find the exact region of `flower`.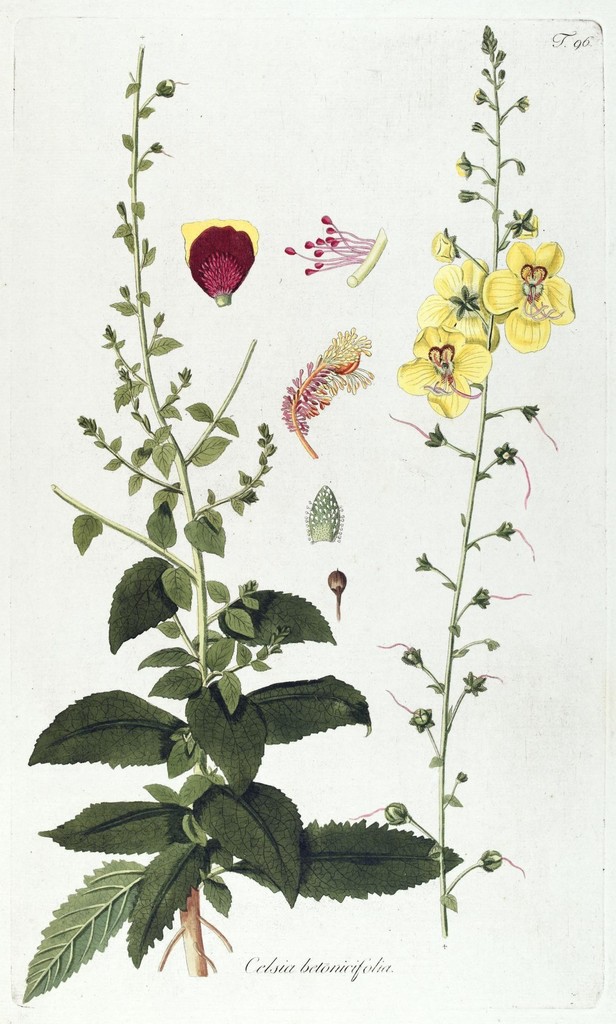
Exact region: left=419, top=258, right=491, bottom=351.
